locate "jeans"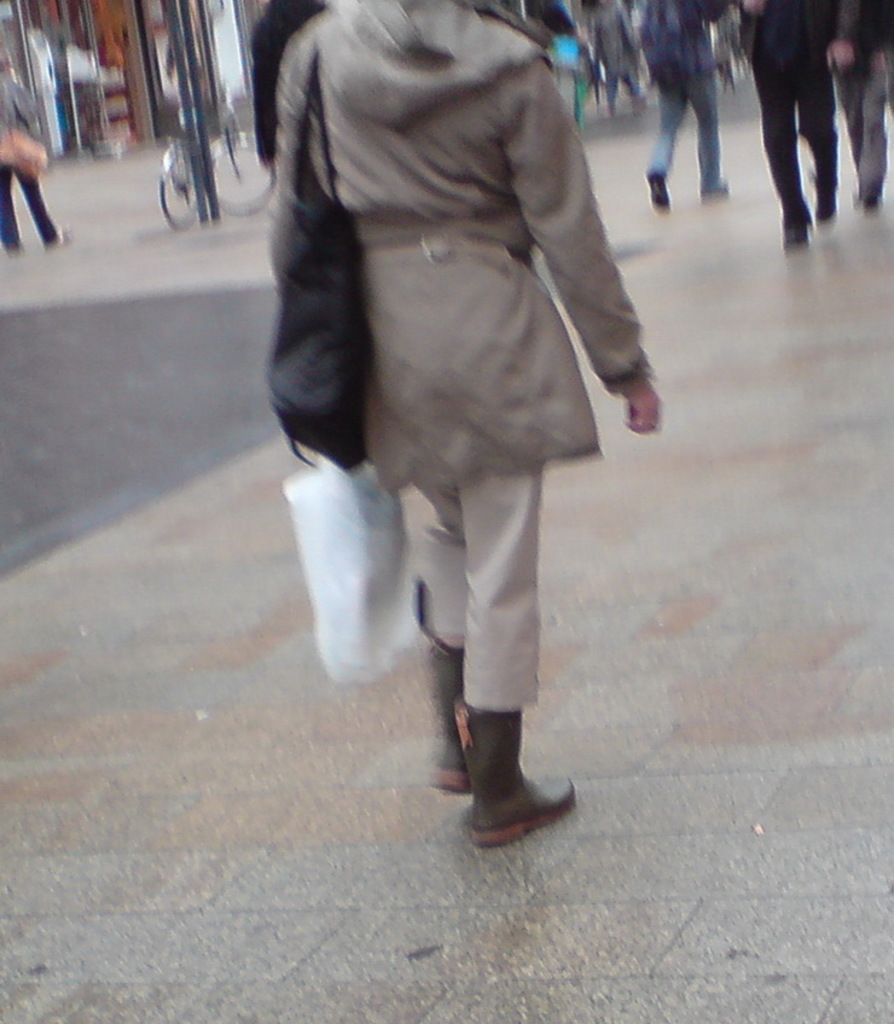
{"left": 649, "top": 70, "right": 730, "bottom": 198}
